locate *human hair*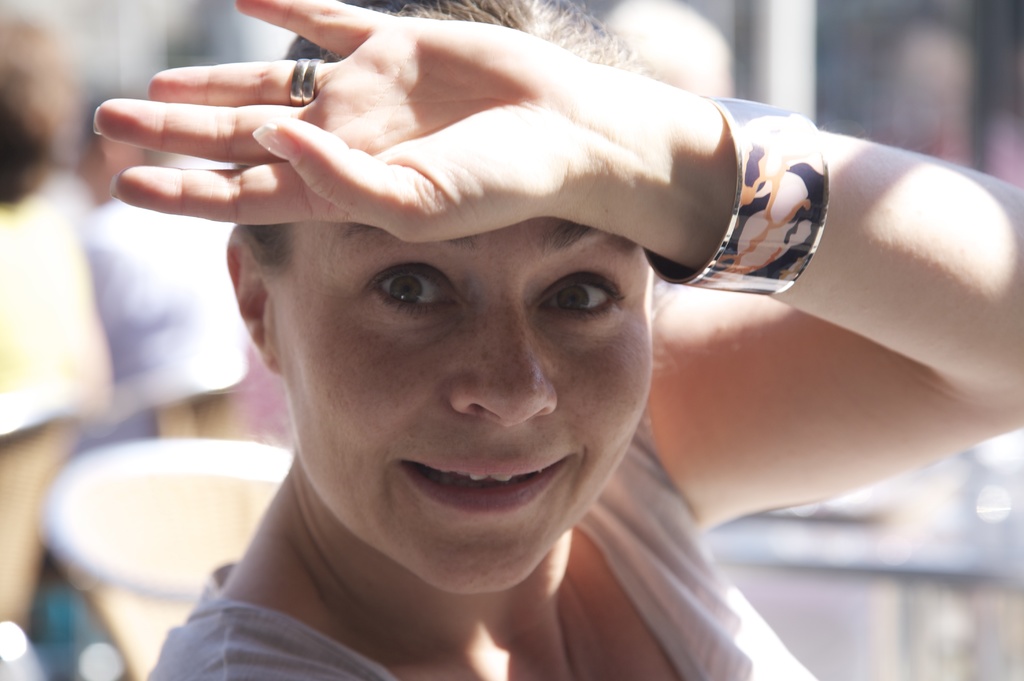
(229,0,658,279)
